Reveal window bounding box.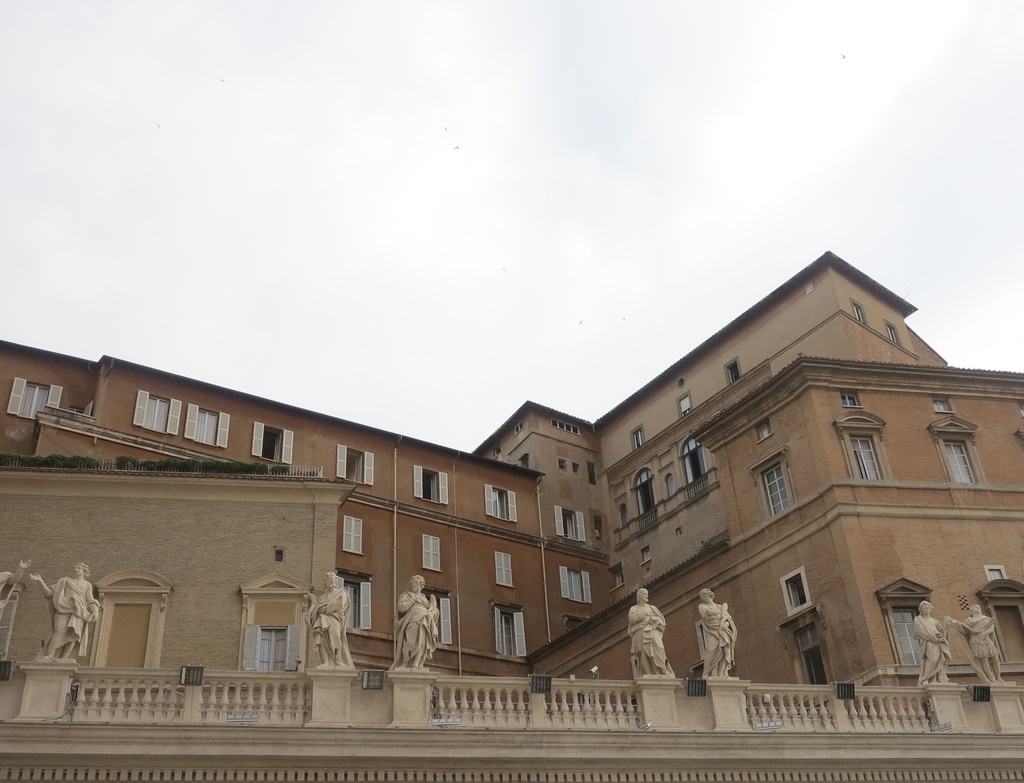
Revealed: [756, 417, 767, 445].
